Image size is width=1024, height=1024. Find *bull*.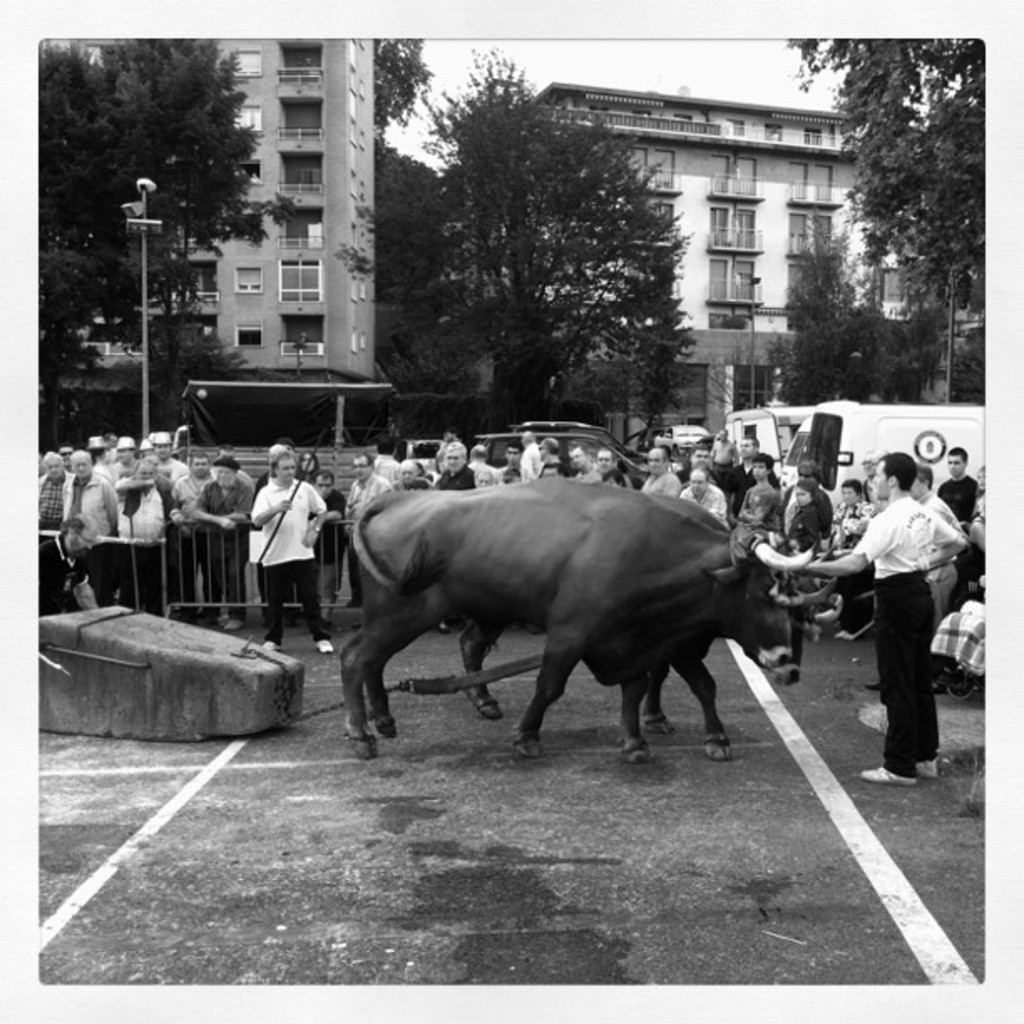
bbox=[467, 475, 845, 745].
